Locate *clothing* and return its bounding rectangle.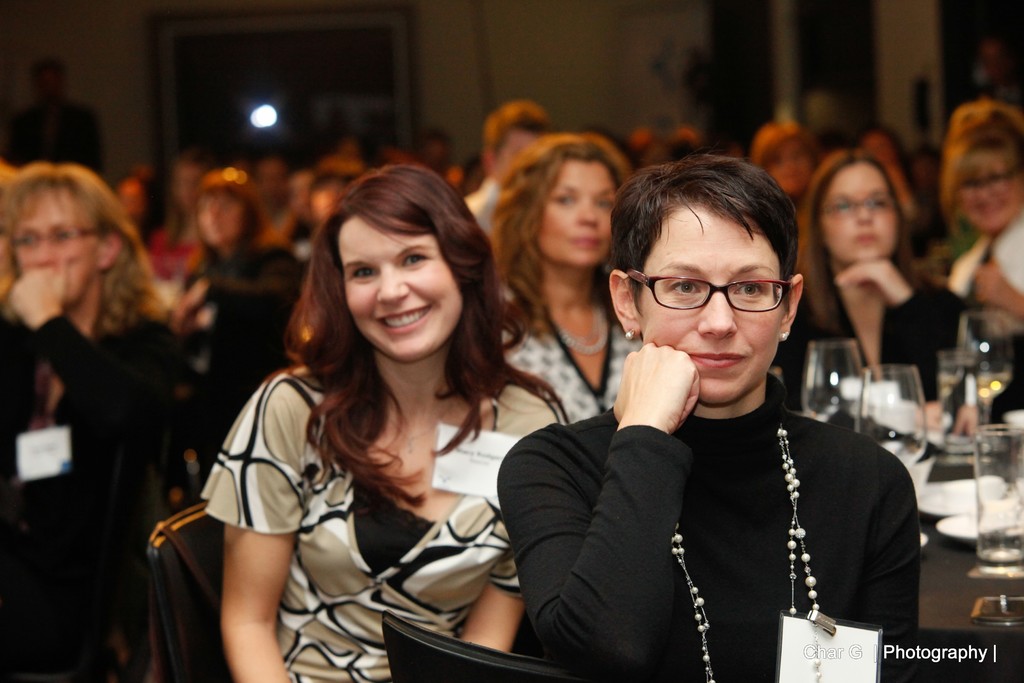
locate(0, 99, 103, 179).
